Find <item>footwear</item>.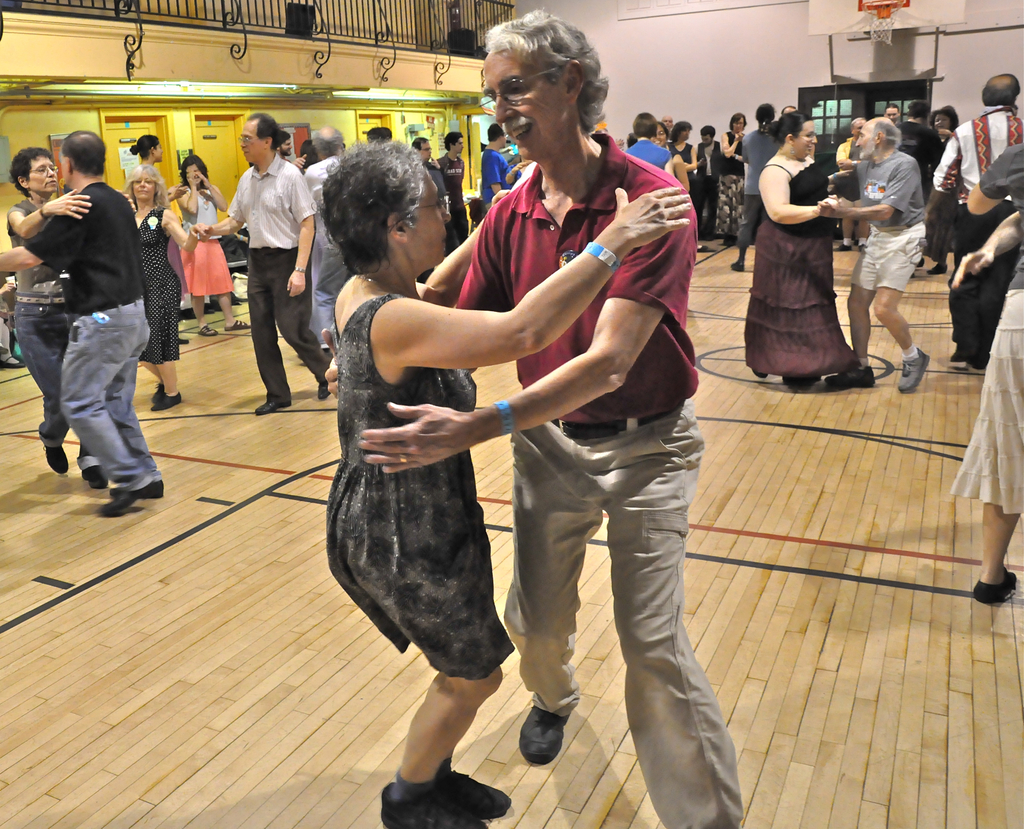
l=927, t=261, r=949, b=276.
